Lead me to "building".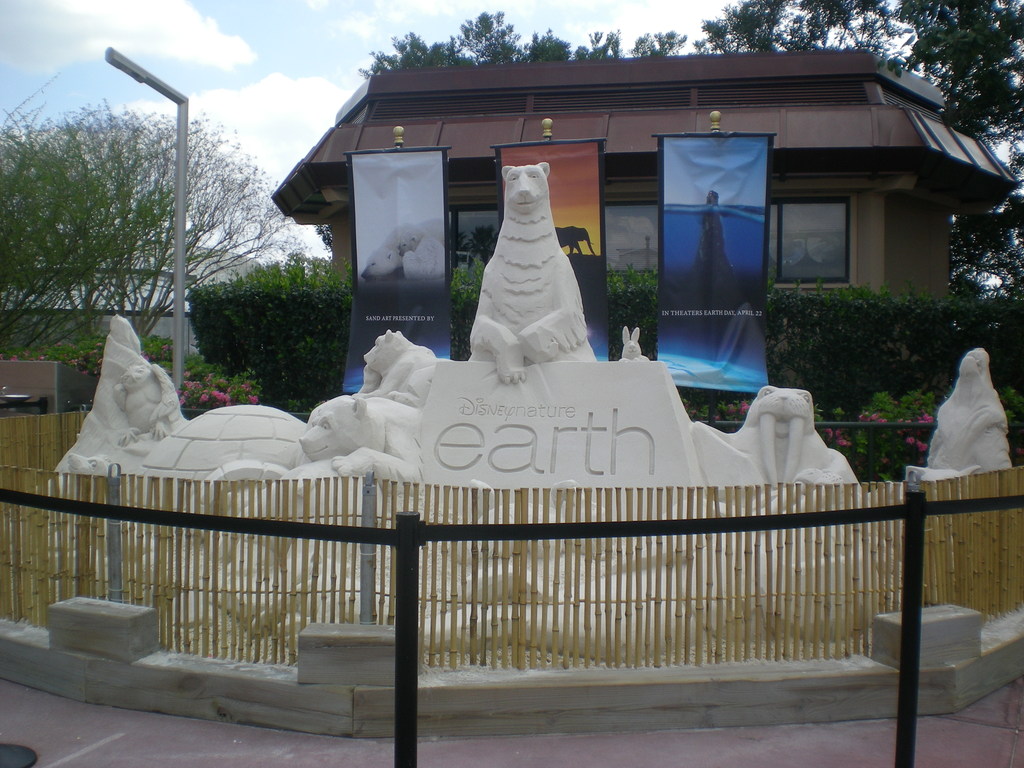
Lead to x1=271, y1=50, x2=1016, y2=365.
